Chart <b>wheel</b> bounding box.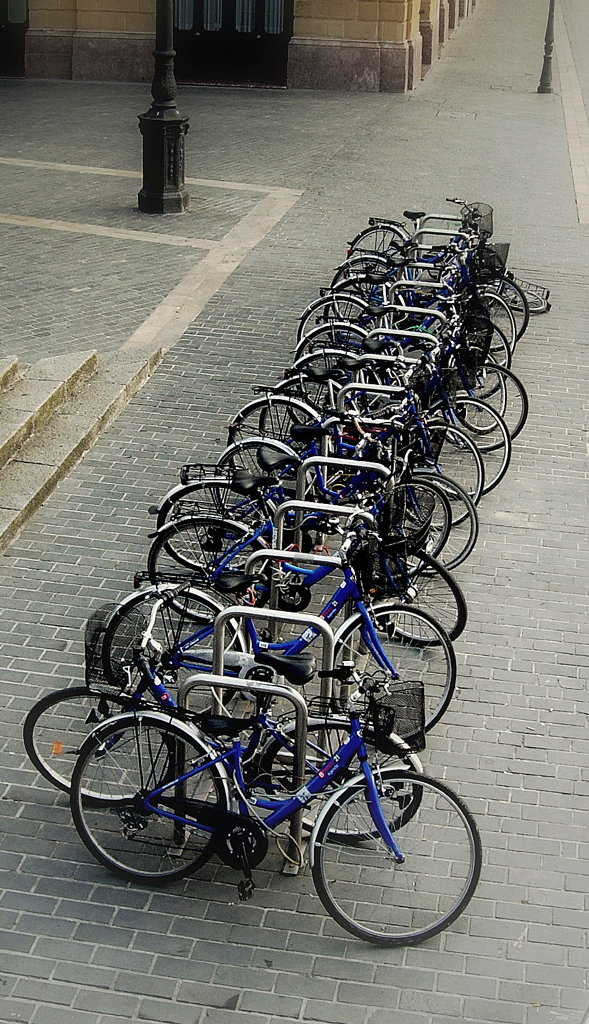
Charted: (68,706,238,886).
